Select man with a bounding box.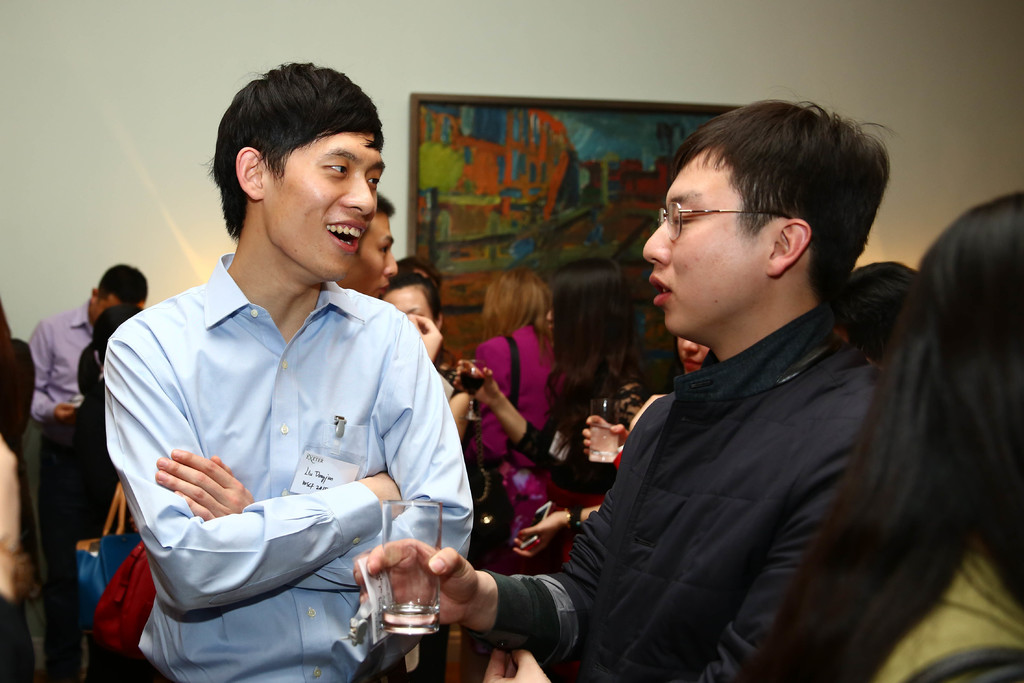
20, 260, 156, 682.
